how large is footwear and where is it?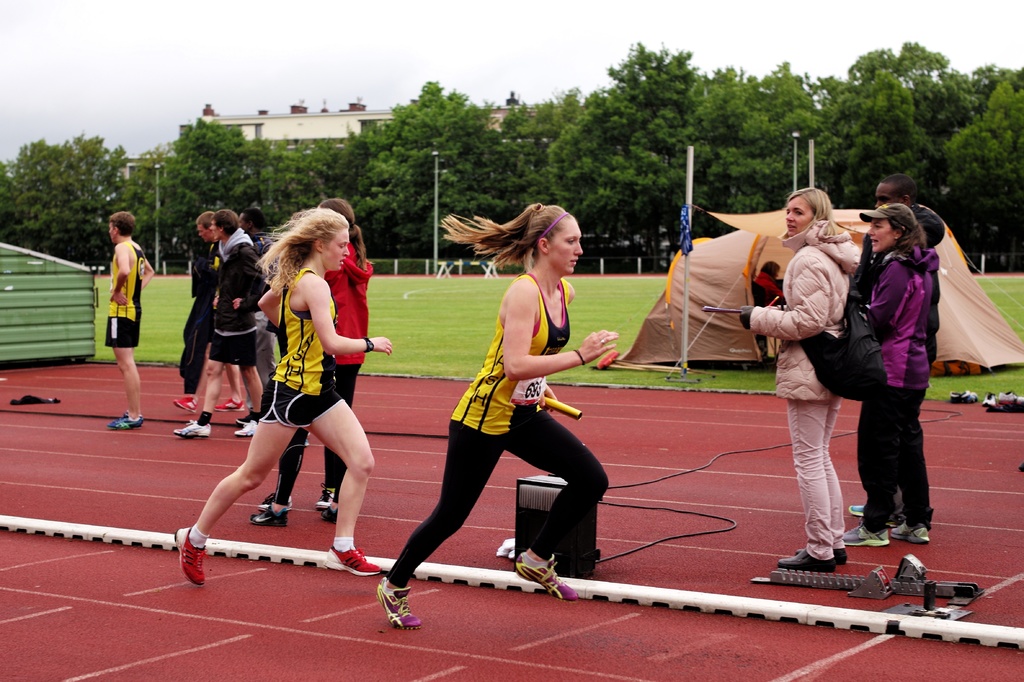
Bounding box: <region>950, 392, 981, 404</region>.
